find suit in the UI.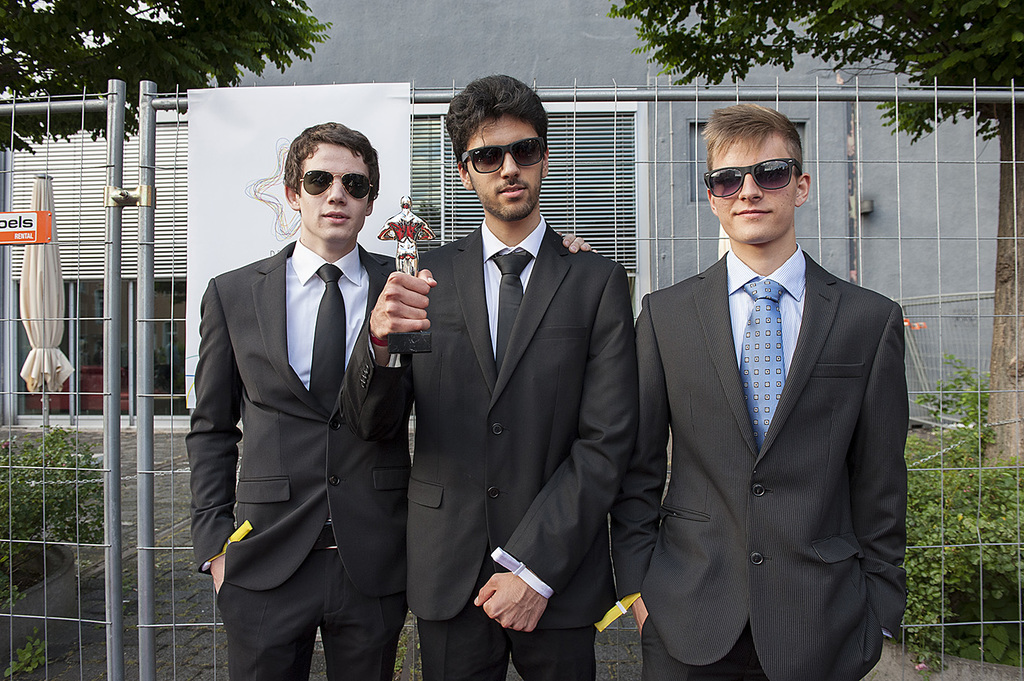
UI element at box(355, 218, 638, 680).
